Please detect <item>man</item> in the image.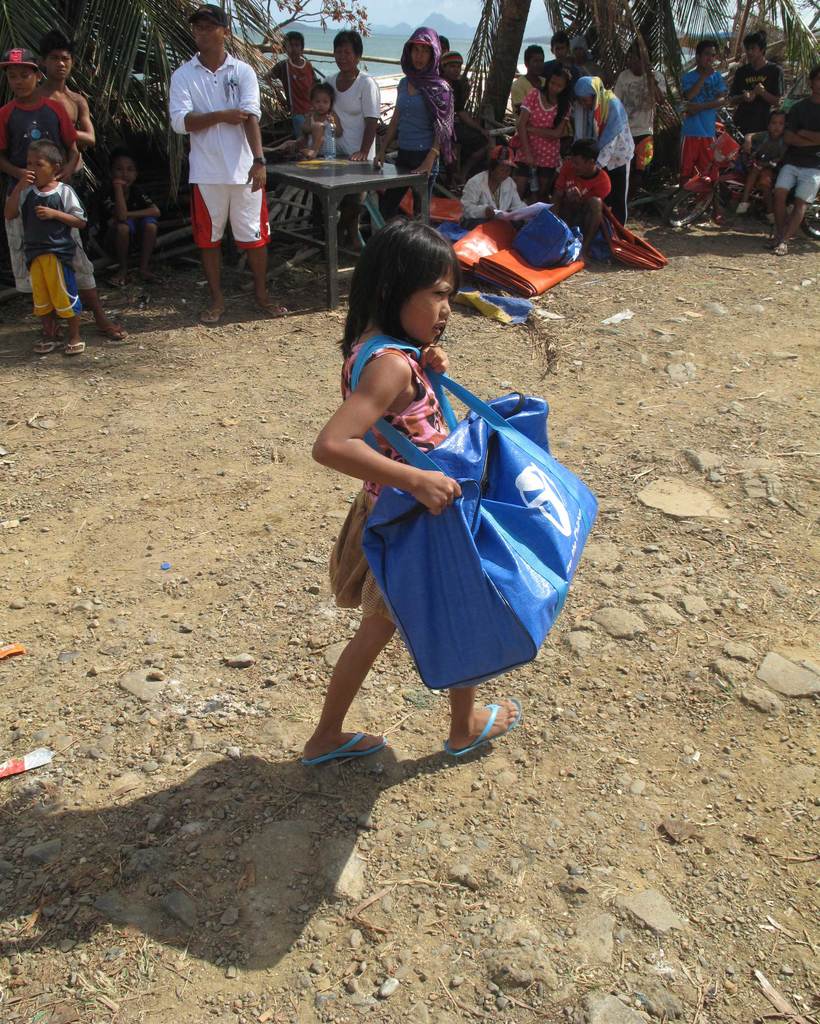
BBox(680, 36, 731, 204).
